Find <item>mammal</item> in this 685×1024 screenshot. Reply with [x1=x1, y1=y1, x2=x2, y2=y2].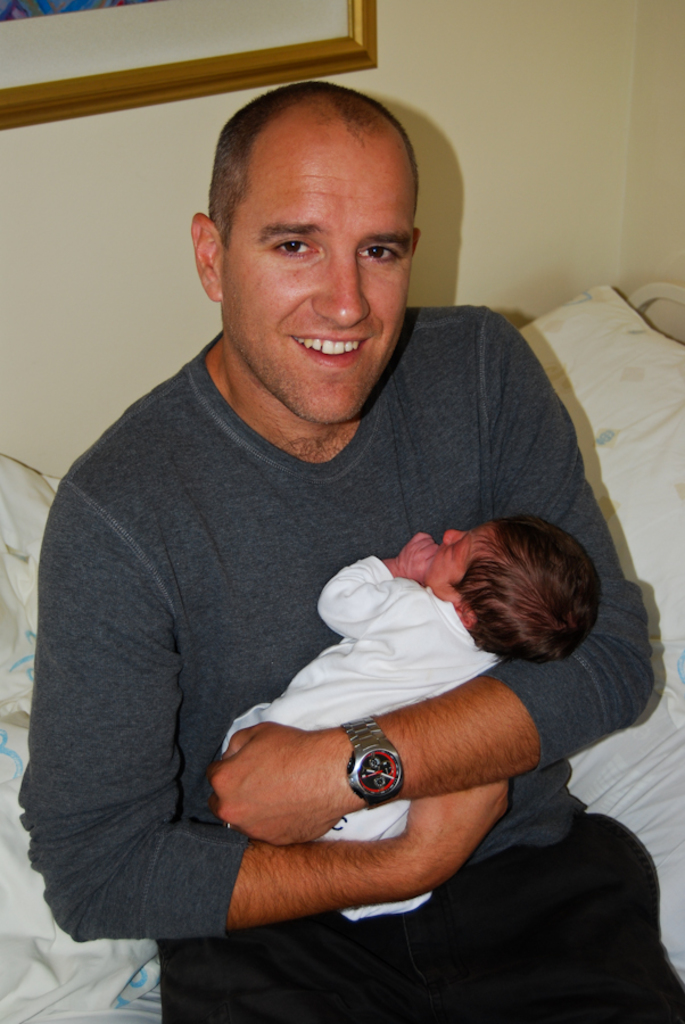
[x1=9, y1=205, x2=658, y2=1023].
